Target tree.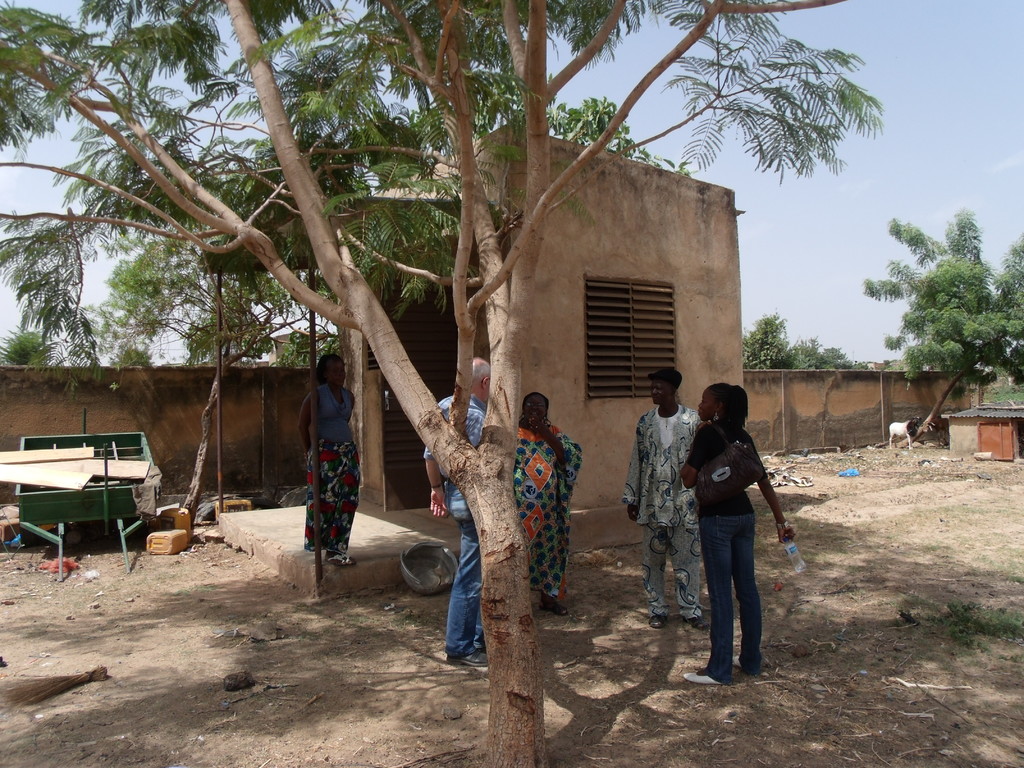
Target region: (852, 191, 1023, 433).
